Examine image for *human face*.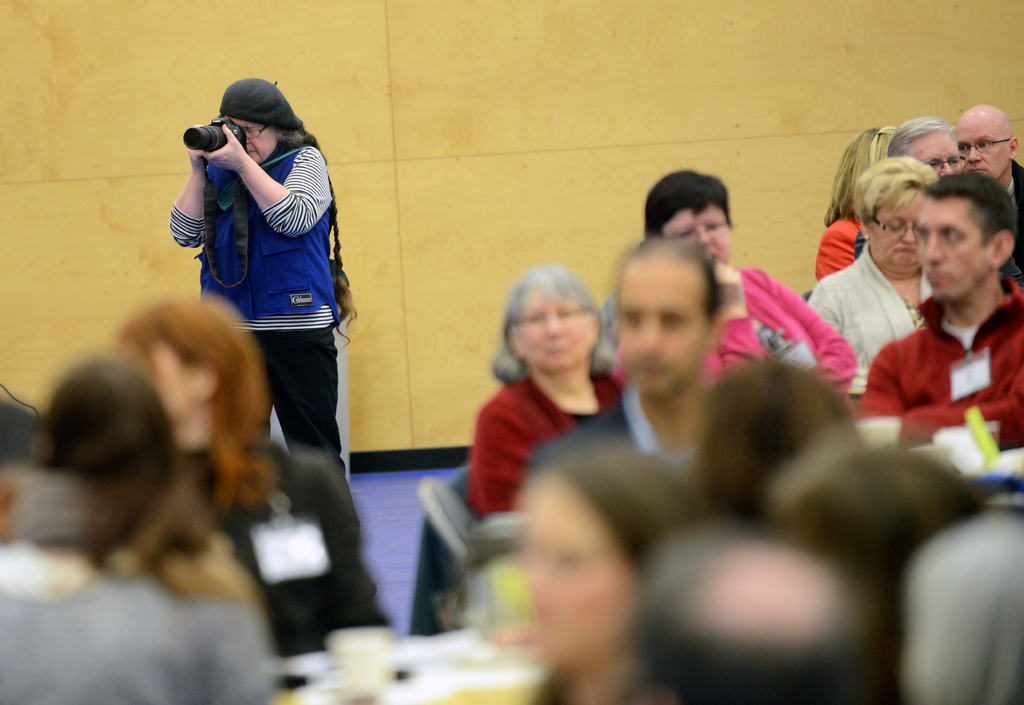
Examination result: (left=910, top=136, right=960, bottom=180).
